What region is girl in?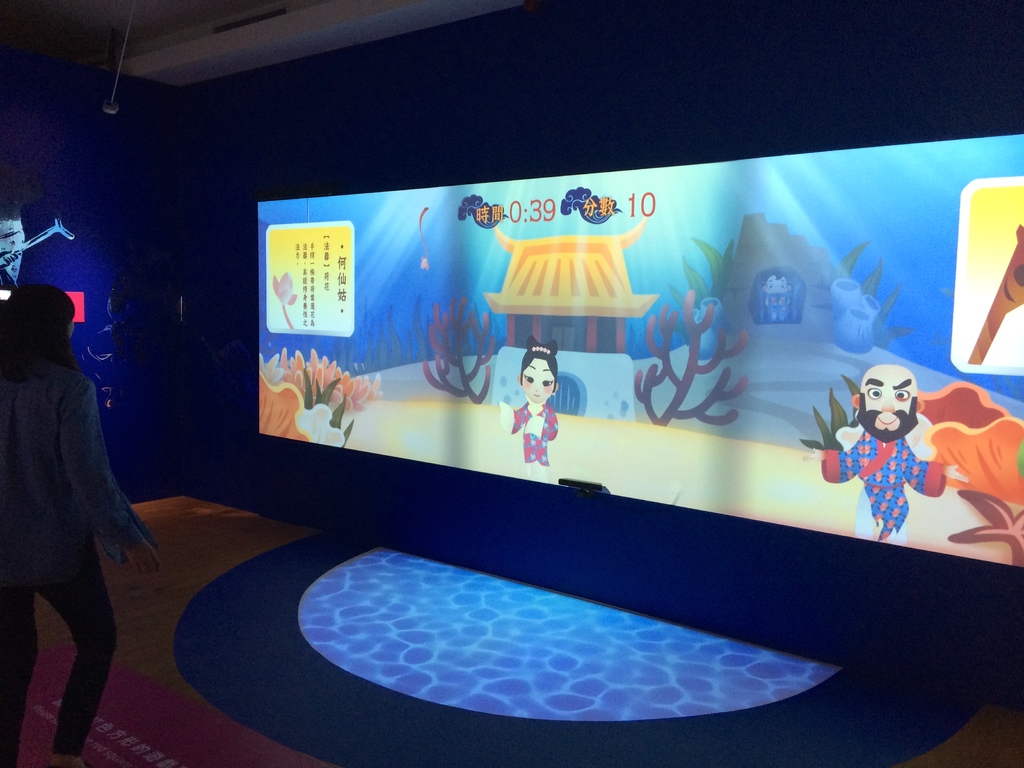
box(0, 276, 164, 766).
